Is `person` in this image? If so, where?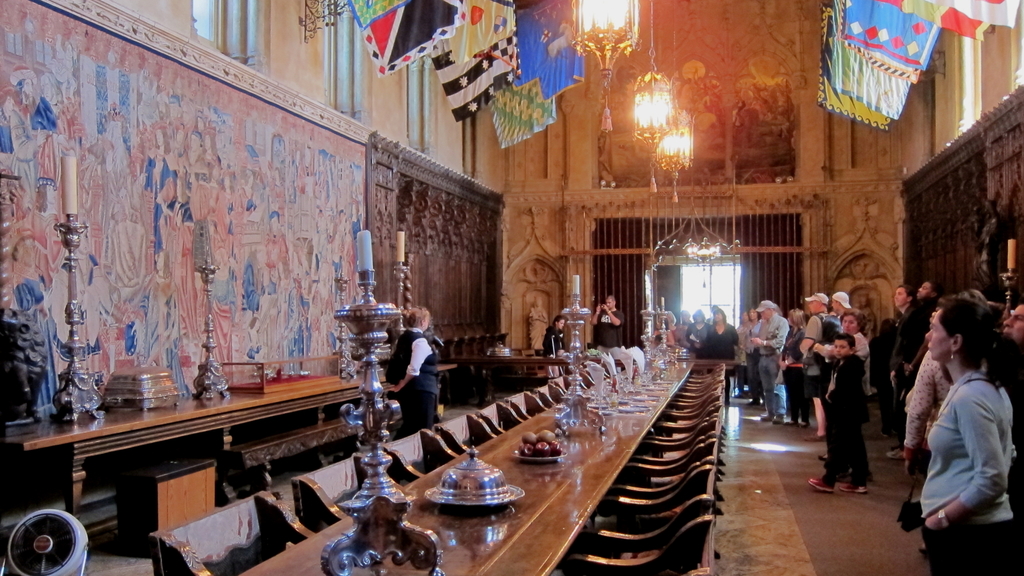
Yes, at BBox(543, 315, 571, 380).
